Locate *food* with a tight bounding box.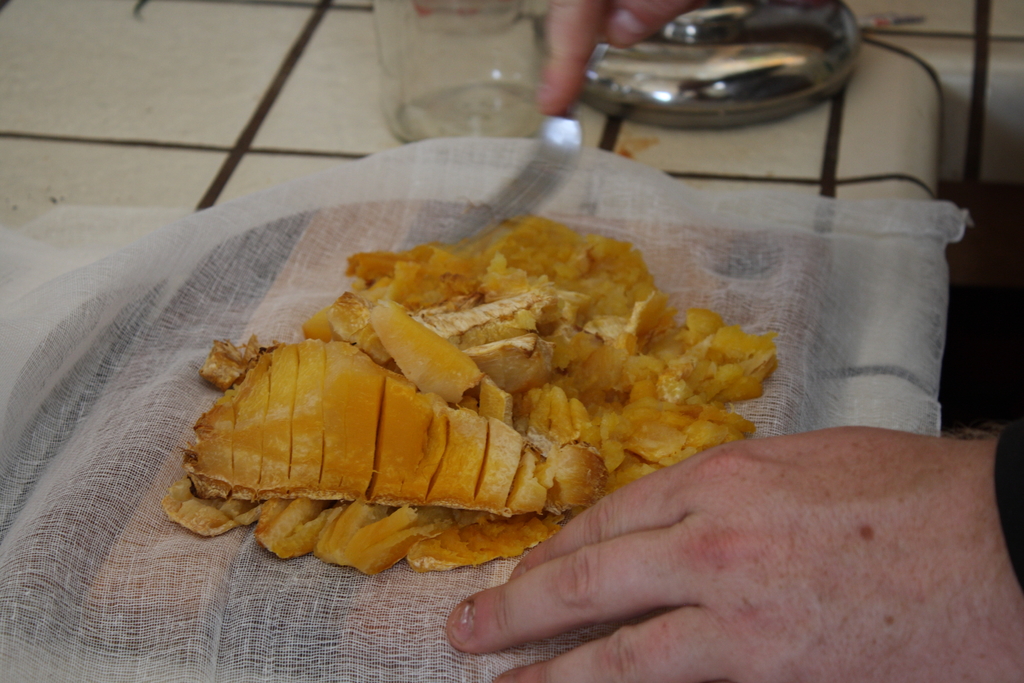
[165,407,221,537].
